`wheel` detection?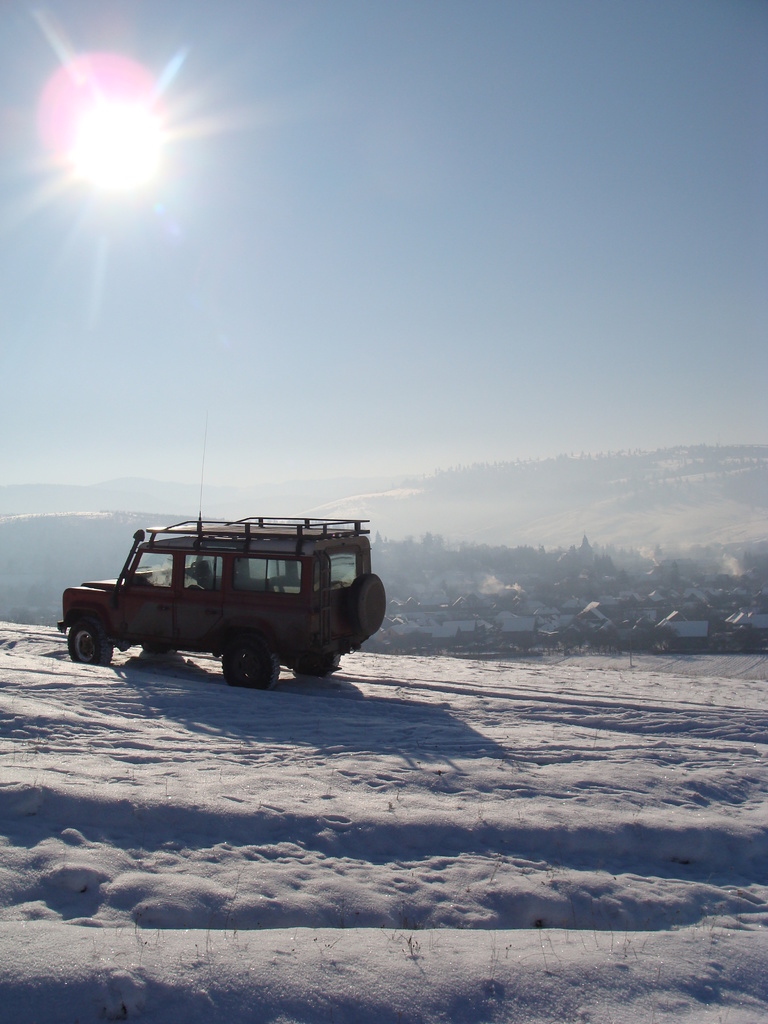
BBox(71, 620, 111, 664)
